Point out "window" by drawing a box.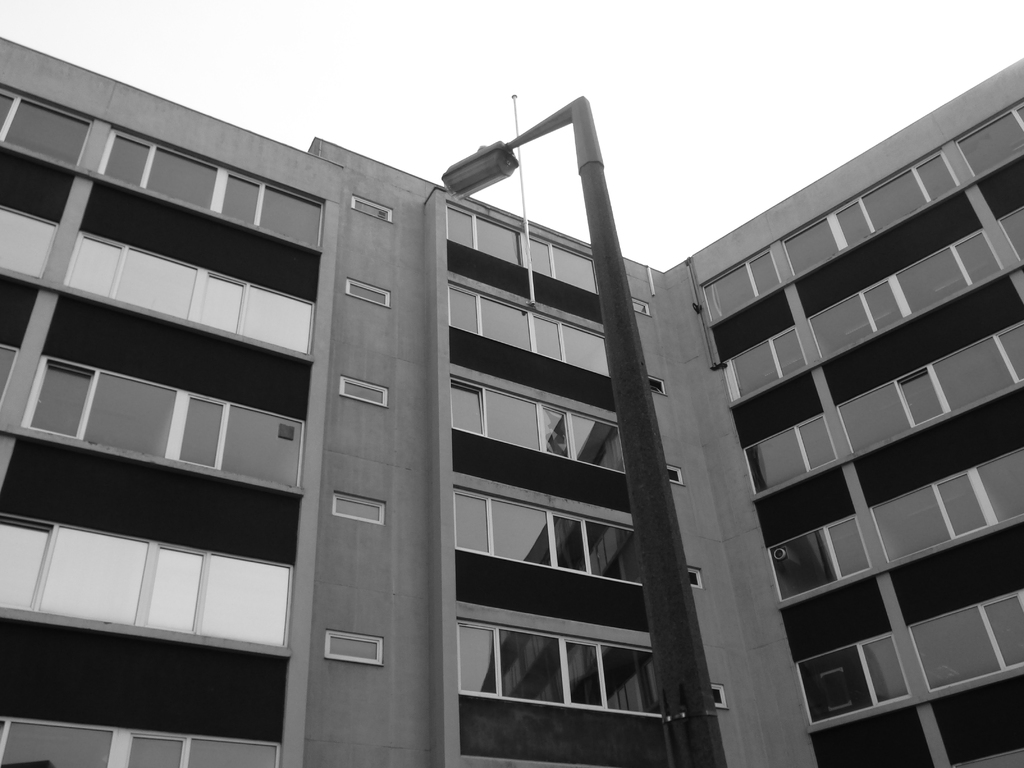
l=835, t=314, r=1023, b=456.
